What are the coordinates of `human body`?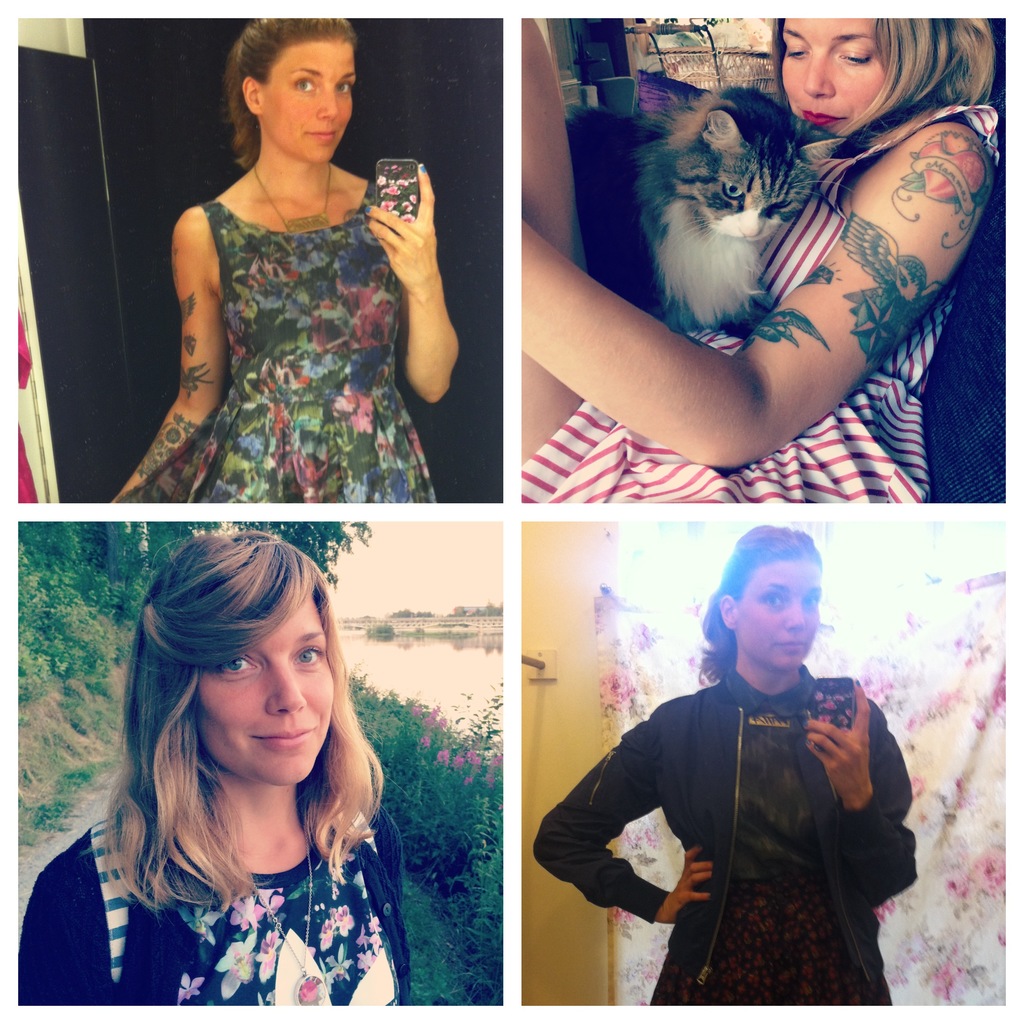
(521, 10, 993, 500).
